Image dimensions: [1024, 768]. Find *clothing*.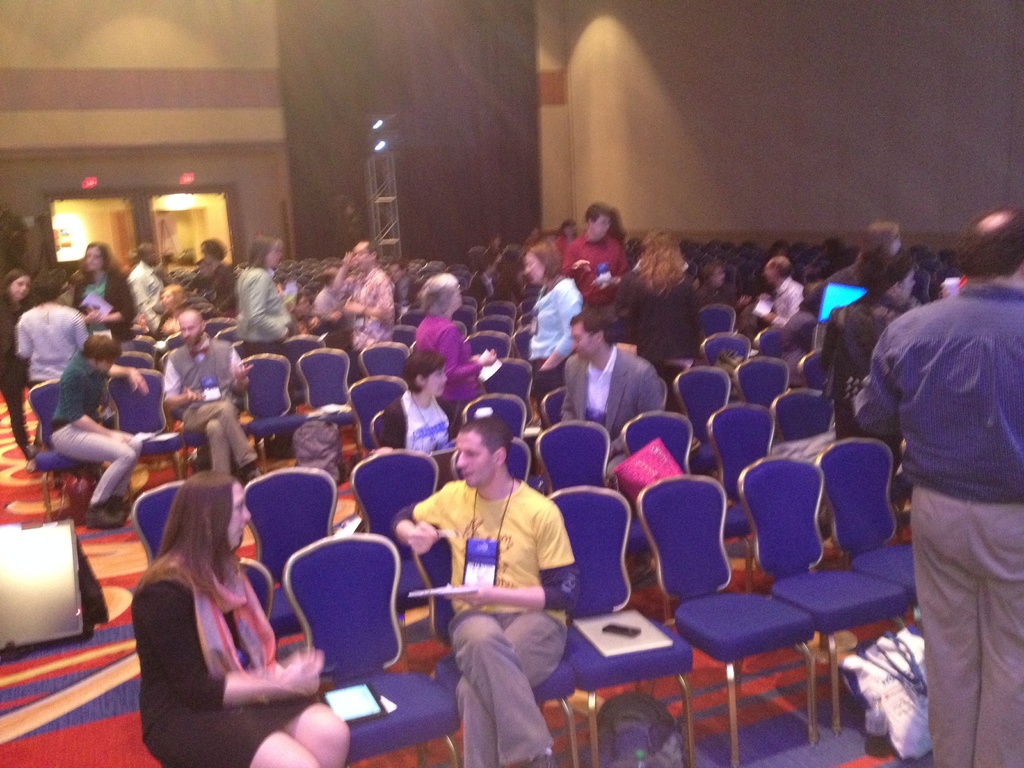
{"x1": 564, "y1": 344, "x2": 664, "y2": 483}.
